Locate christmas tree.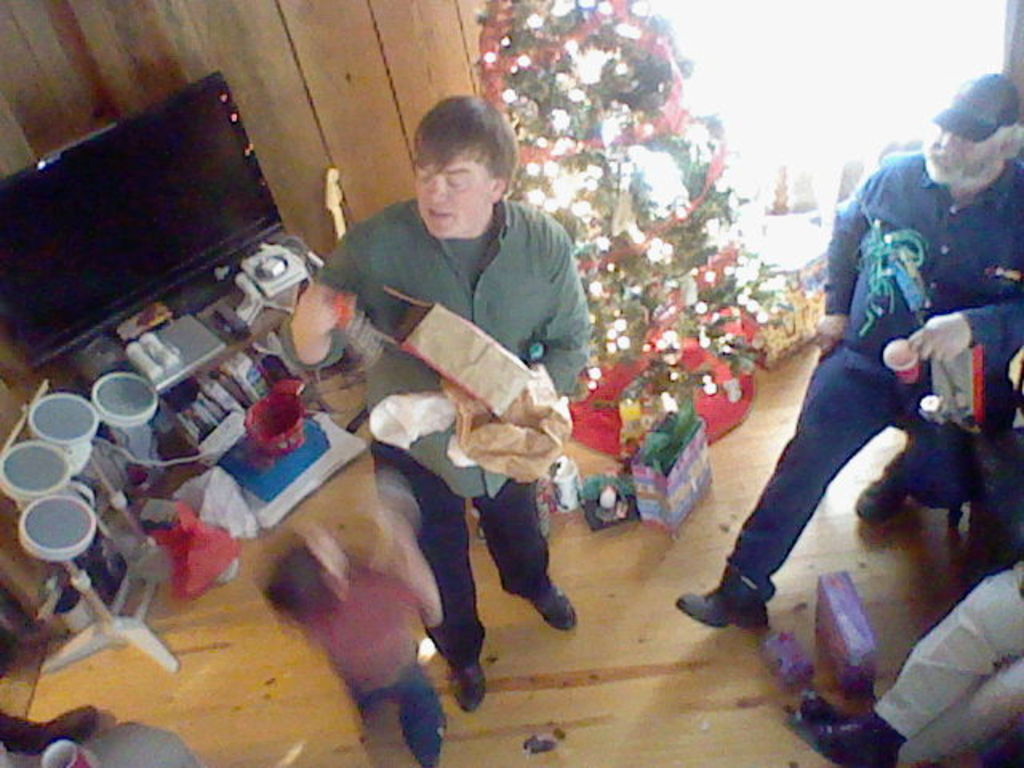
Bounding box: x1=458, y1=0, x2=795, y2=435.
